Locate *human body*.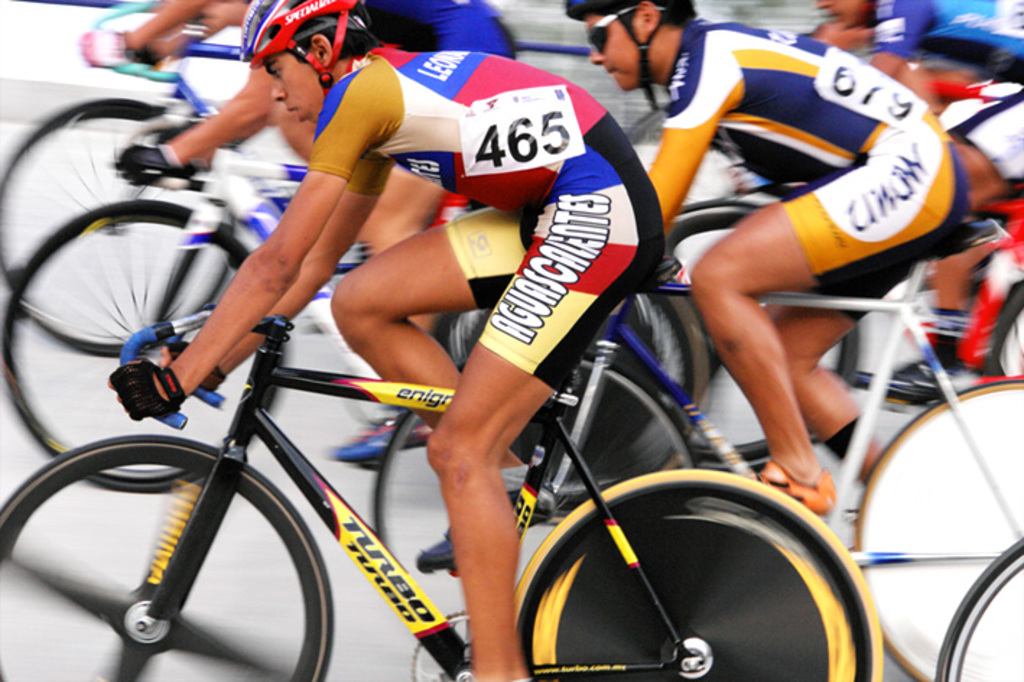
Bounding box: detection(644, 14, 969, 516).
